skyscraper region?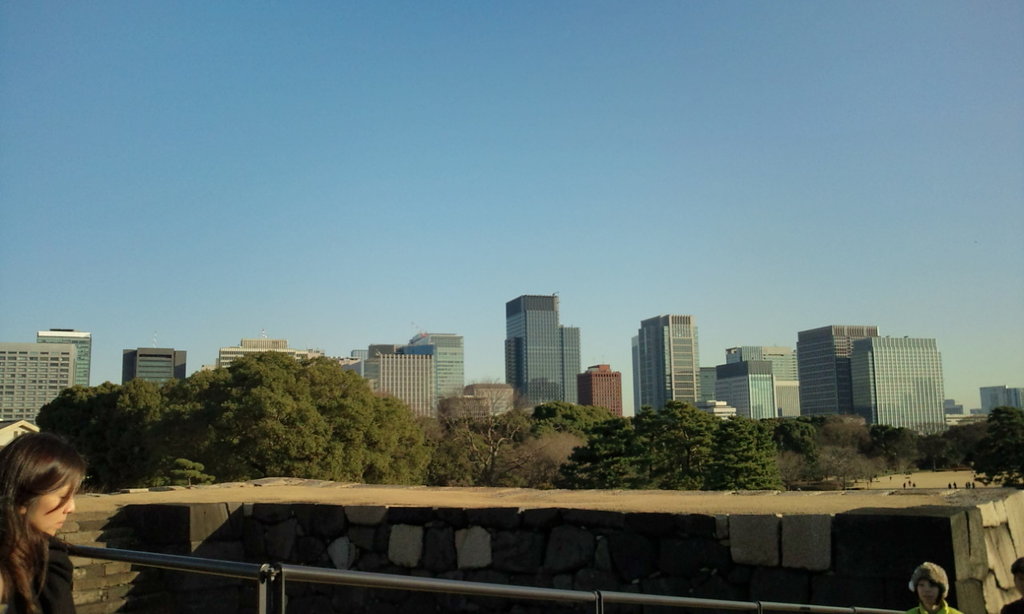
586,362,627,429
